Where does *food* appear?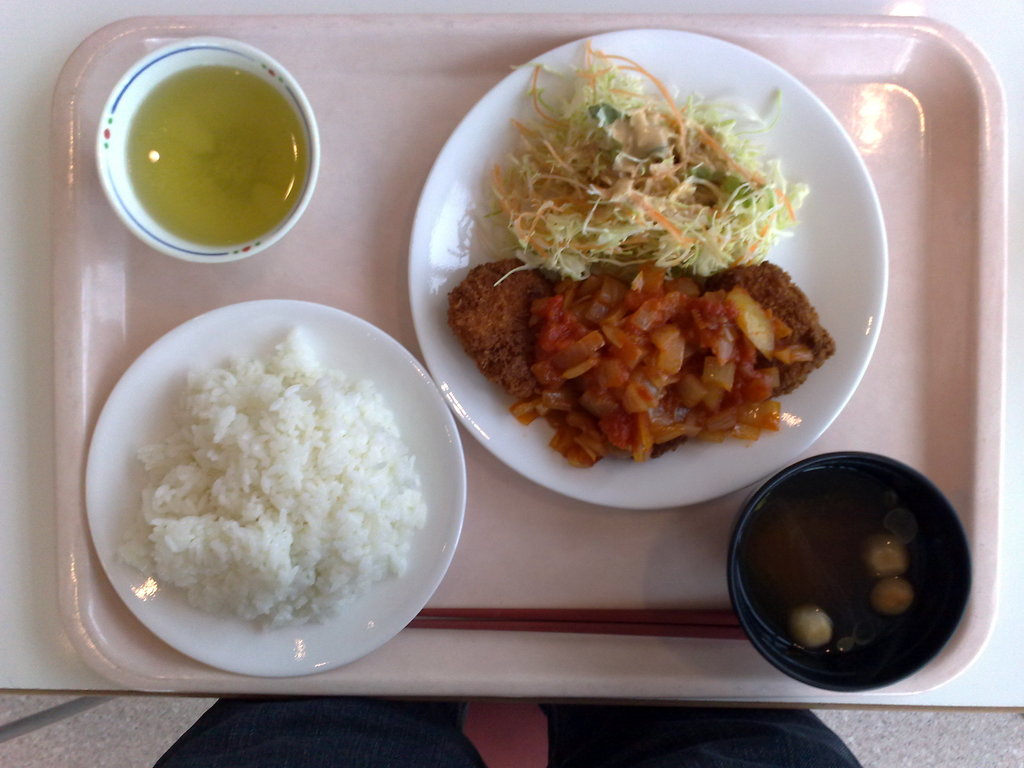
Appears at (867, 534, 908, 578).
